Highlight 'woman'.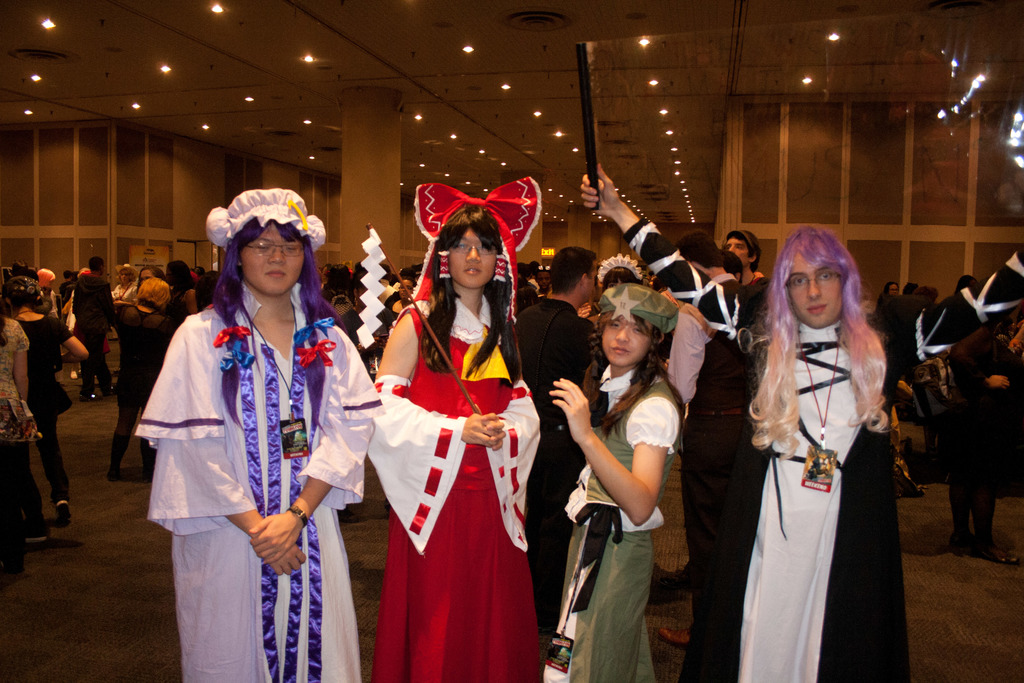
Highlighted region: 371, 175, 536, 682.
